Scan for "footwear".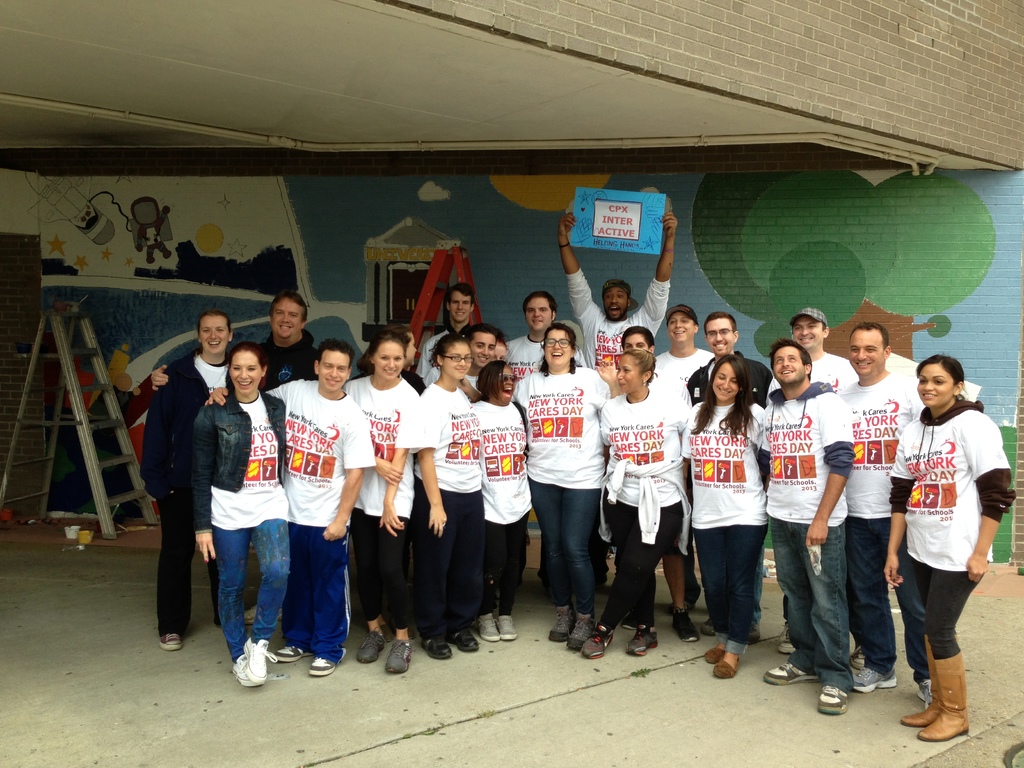
Scan result: x1=419 y1=630 x2=452 y2=665.
